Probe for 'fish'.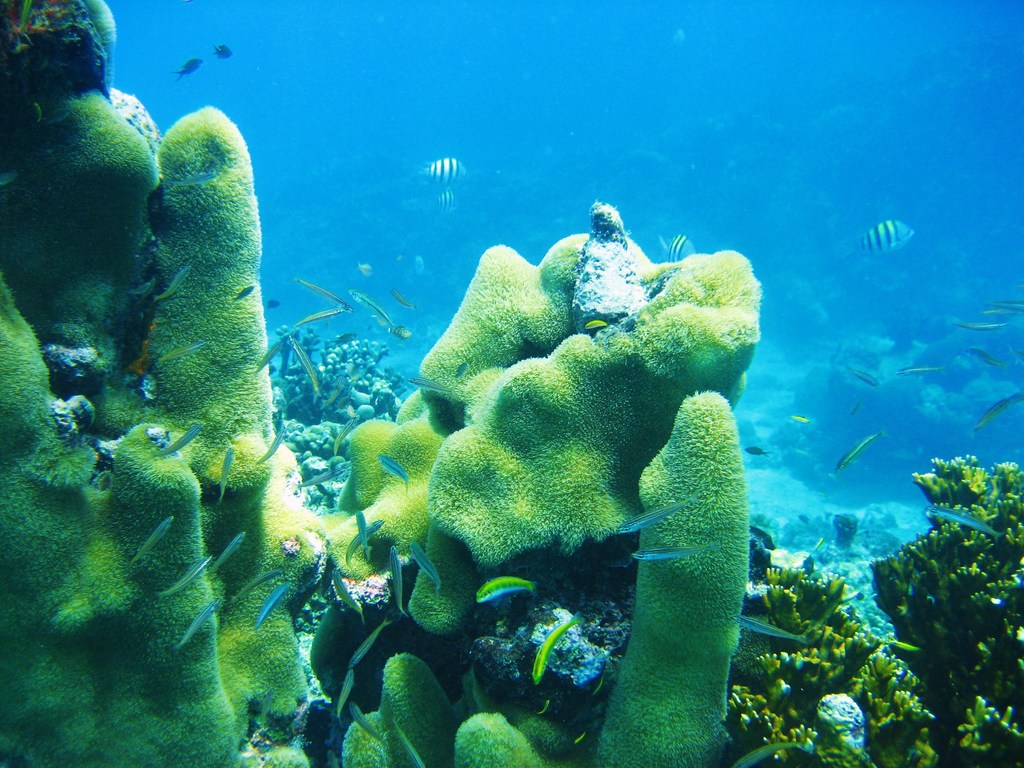
Probe result: 346:616:385:671.
